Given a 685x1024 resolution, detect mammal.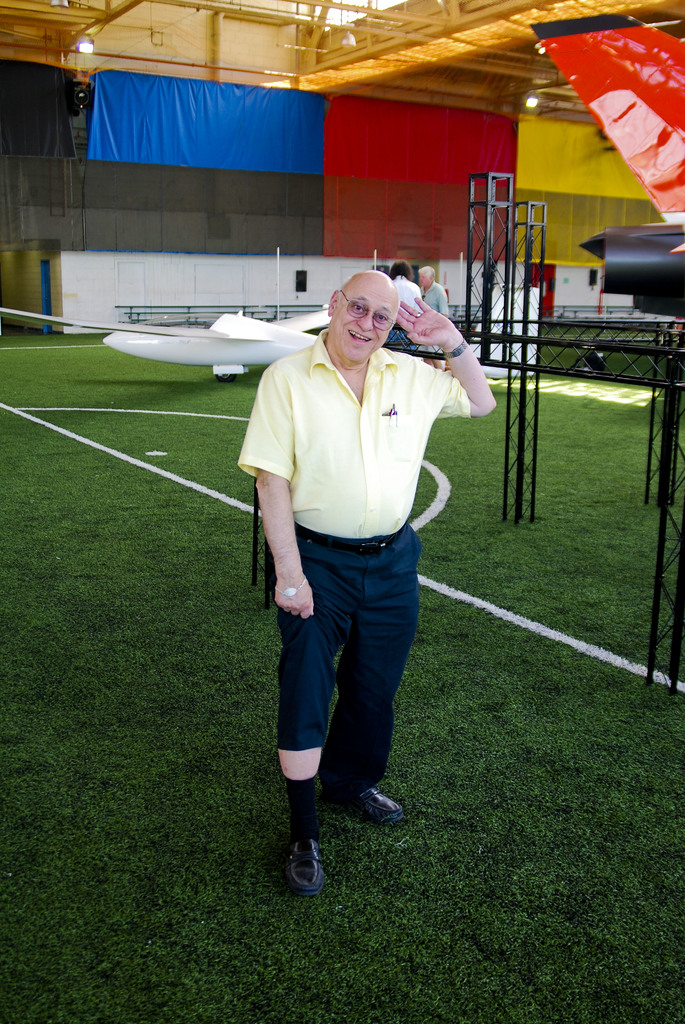
x1=419, y1=266, x2=452, y2=373.
